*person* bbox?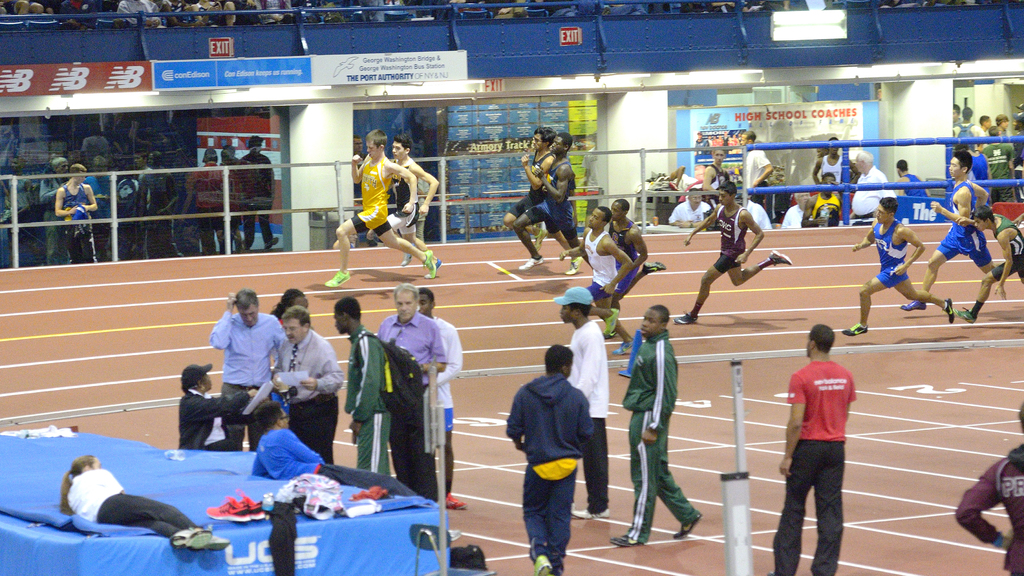
<bbox>182, 148, 227, 246</bbox>
